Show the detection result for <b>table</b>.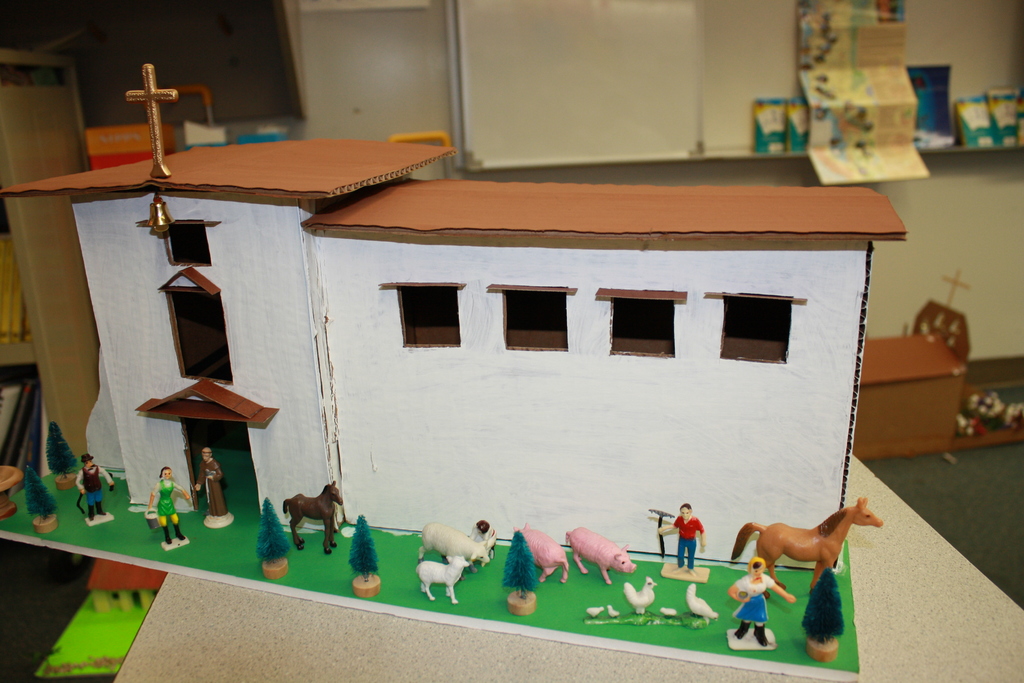
[113, 452, 1023, 680].
